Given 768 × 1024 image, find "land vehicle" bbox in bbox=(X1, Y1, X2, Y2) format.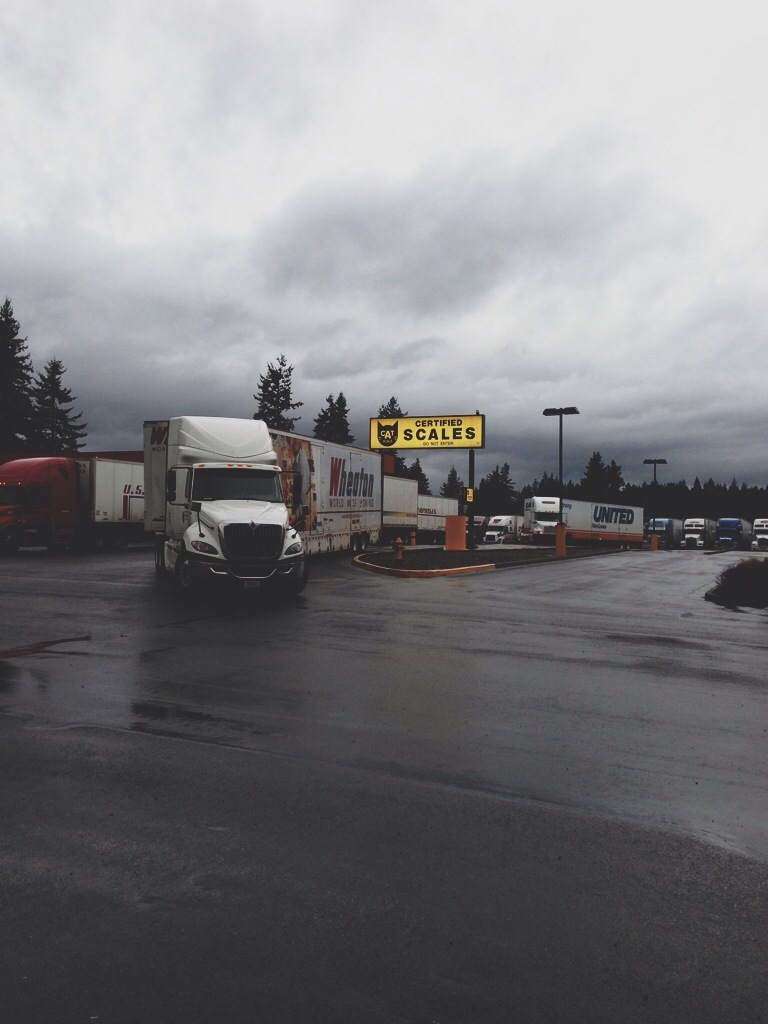
bbox=(487, 511, 510, 540).
